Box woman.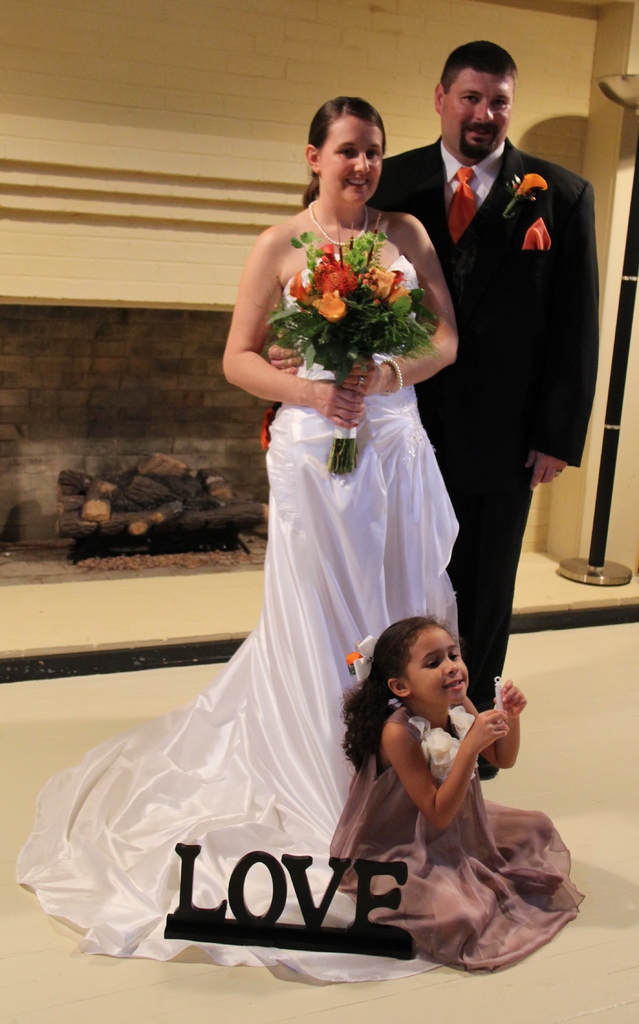
region(206, 101, 474, 902).
